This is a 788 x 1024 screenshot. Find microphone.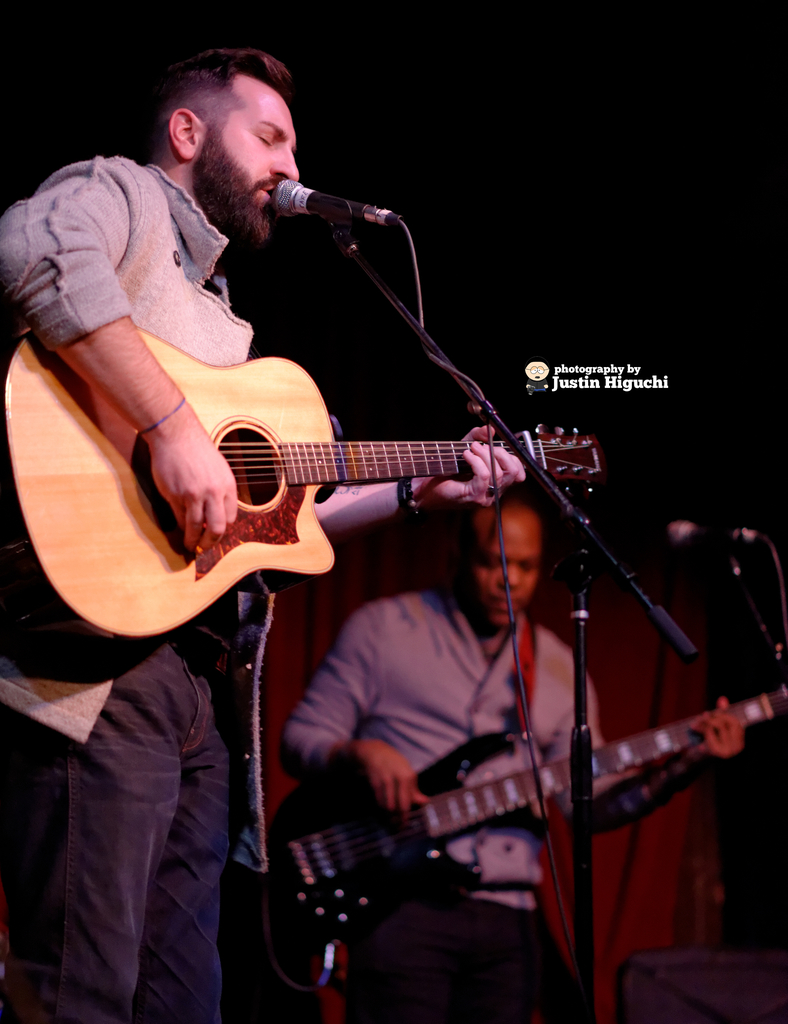
Bounding box: 266,178,398,216.
